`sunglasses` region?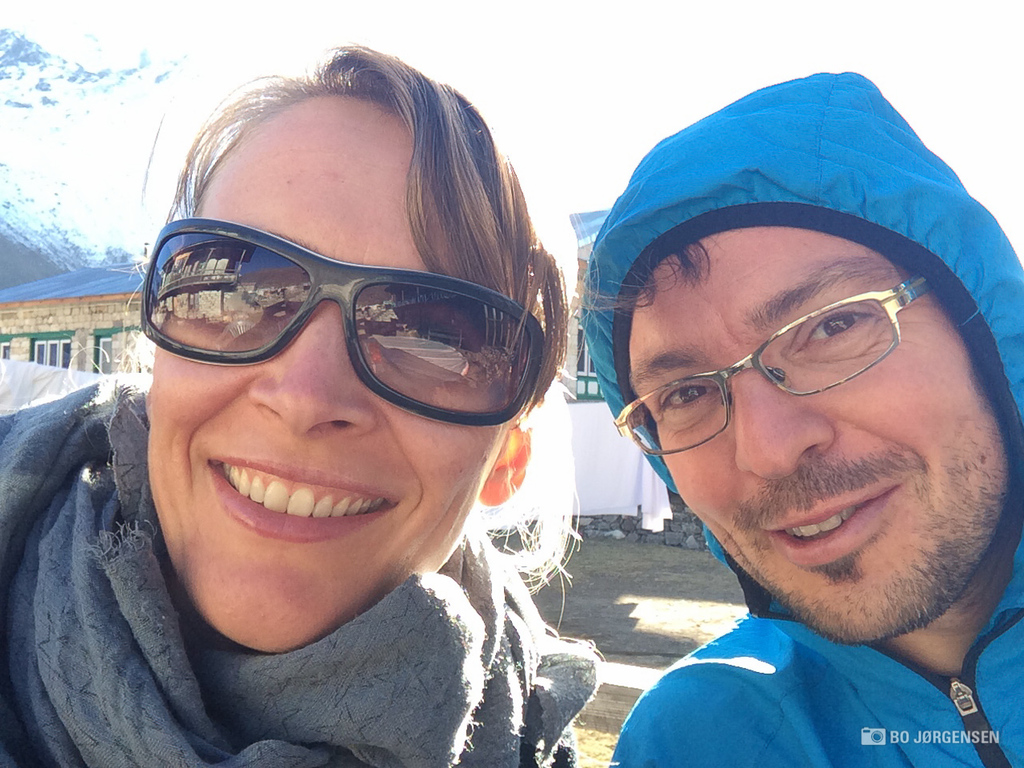
region(141, 218, 549, 430)
